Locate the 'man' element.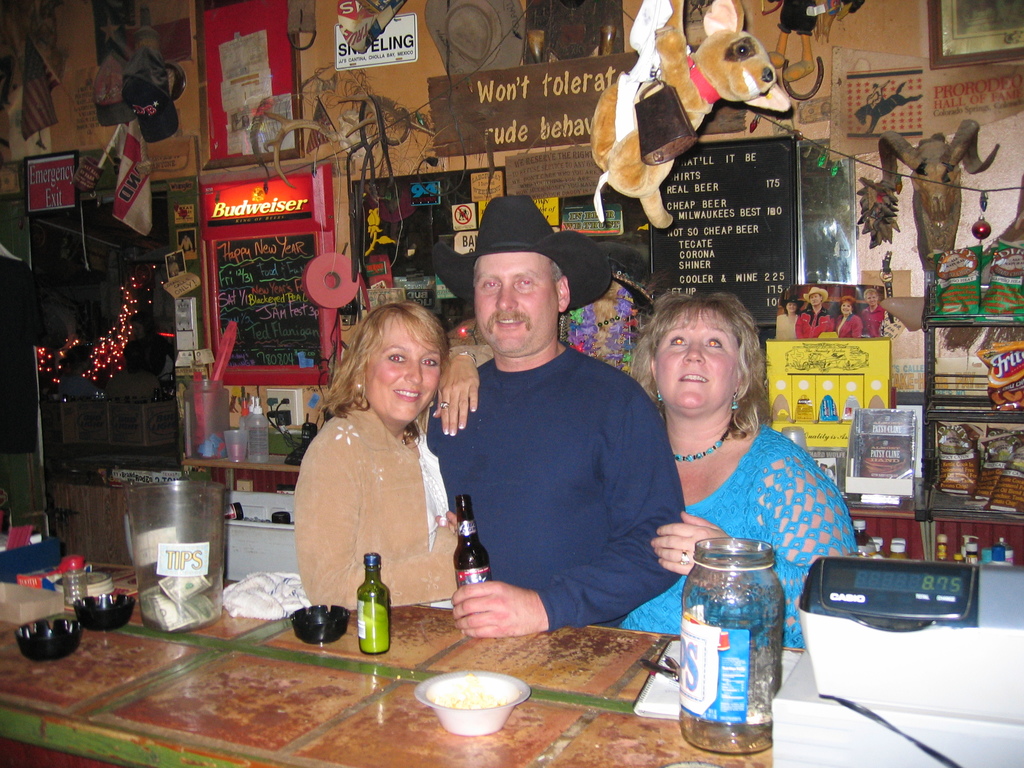
Element bbox: pyautogui.locateOnScreen(431, 225, 692, 643).
